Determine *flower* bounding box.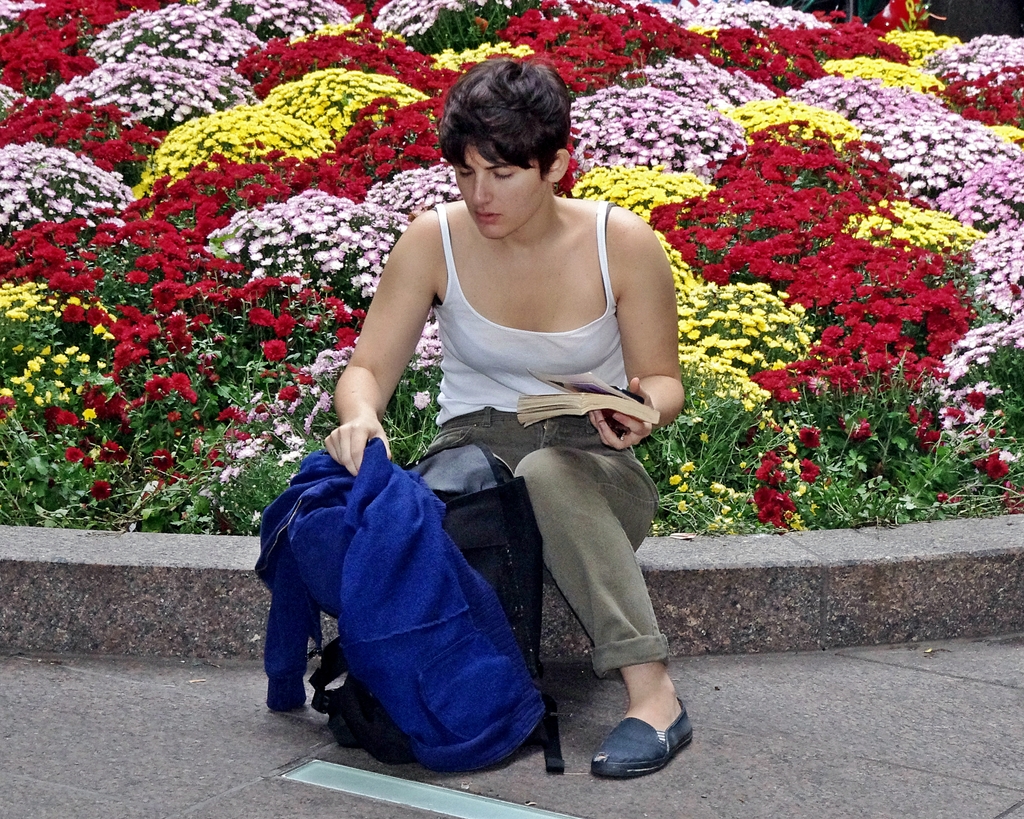
Determined: BBox(189, 435, 200, 456).
